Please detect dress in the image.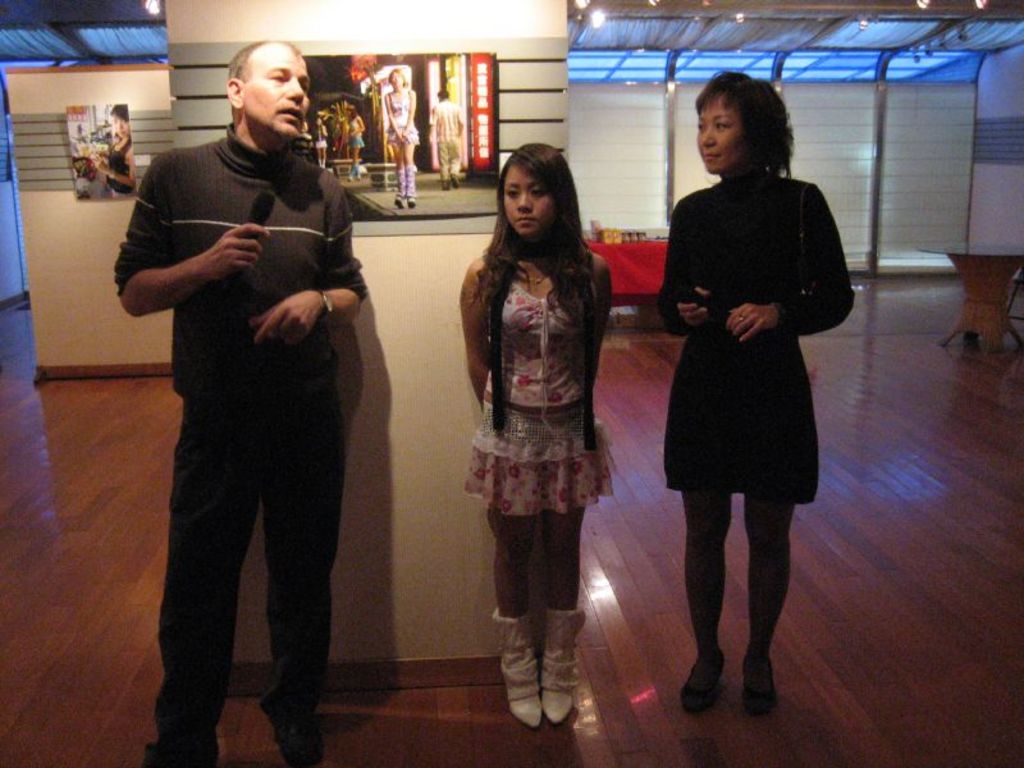
box=[344, 119, 367, 148].
